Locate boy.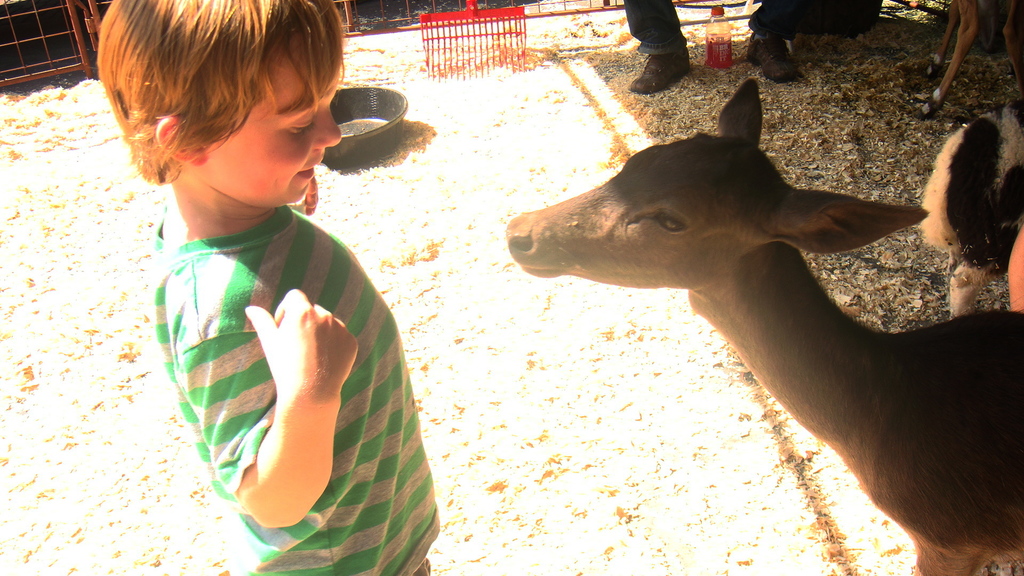
Bounding box: 75/0/452/575.
